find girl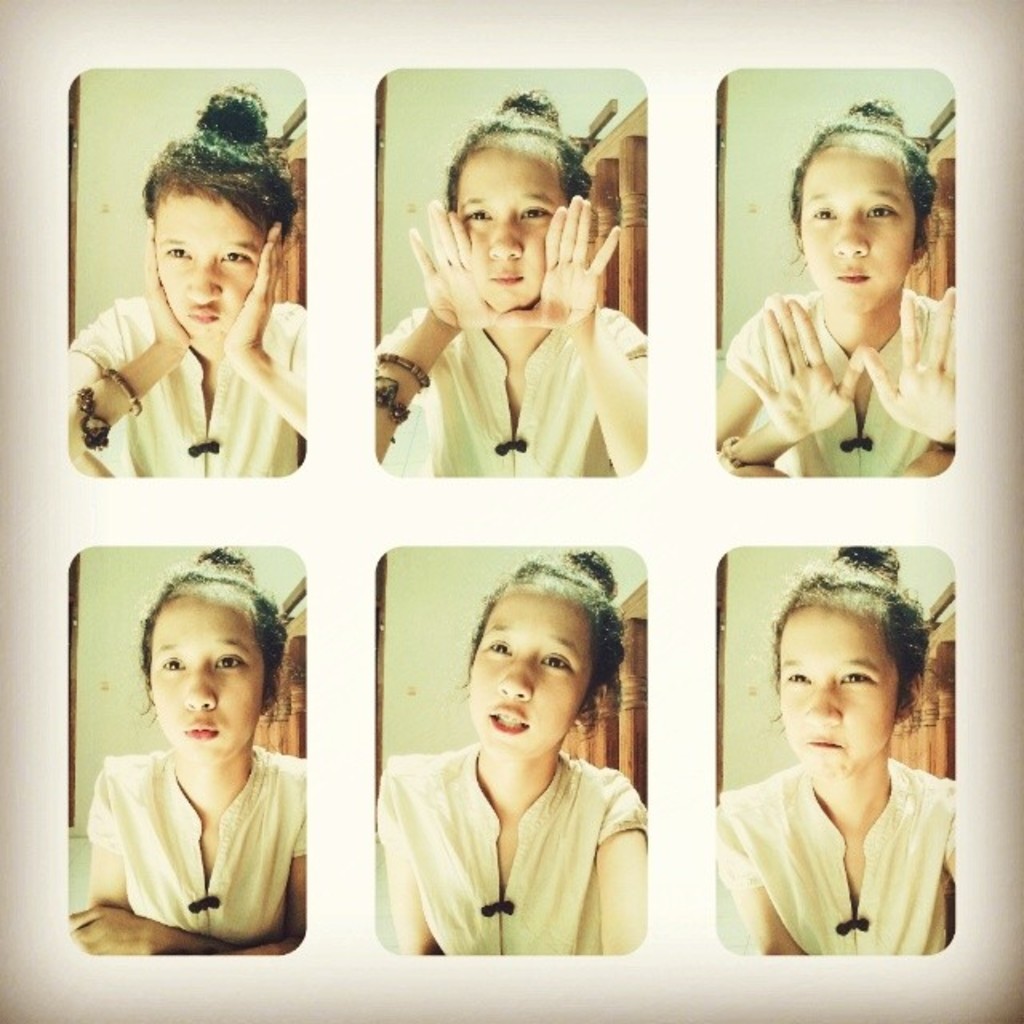
x1=707, y1=536, x2=965, y2=952
